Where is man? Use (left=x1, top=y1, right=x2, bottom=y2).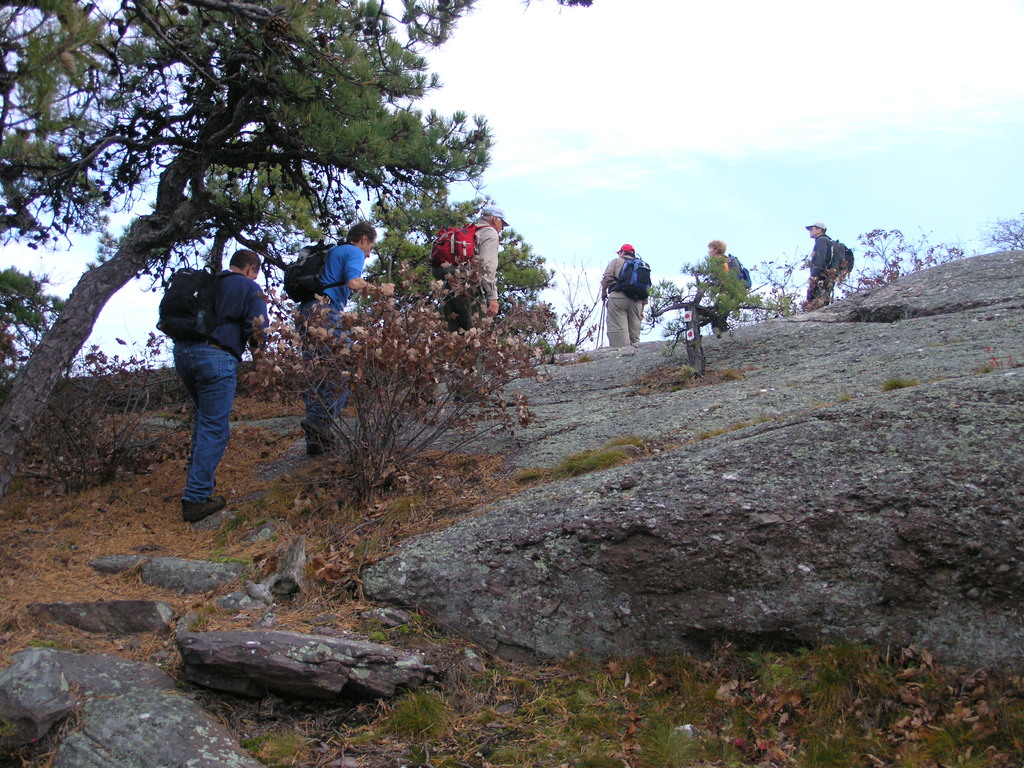
(left=705, top=239, right=754, bottom=333).
